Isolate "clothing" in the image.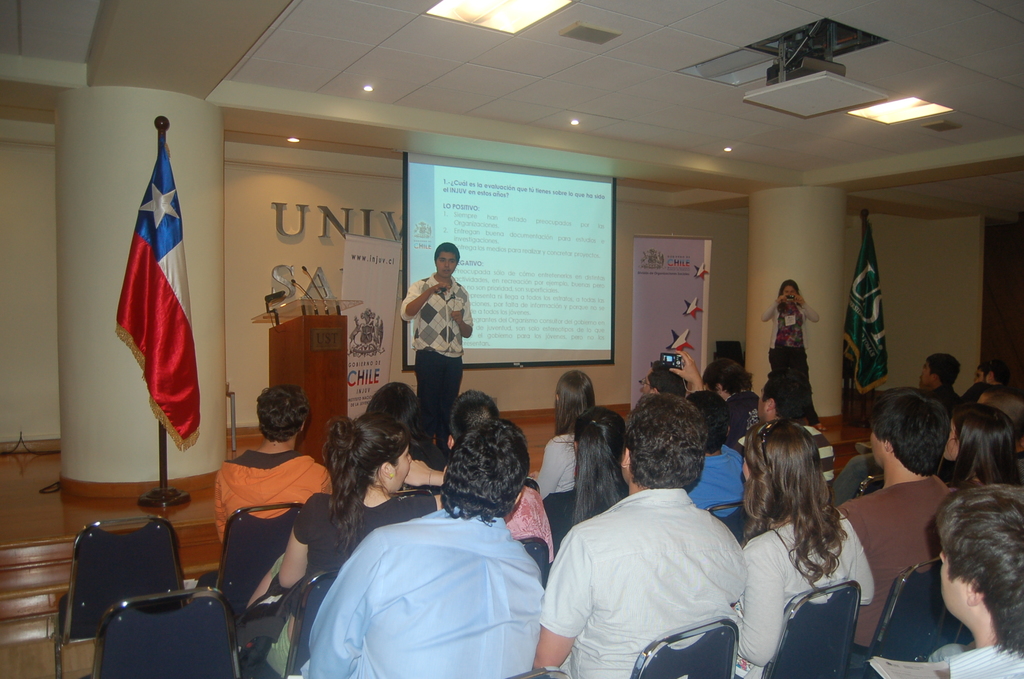
Isolated region: Rect(296, 507, 545, 678).
